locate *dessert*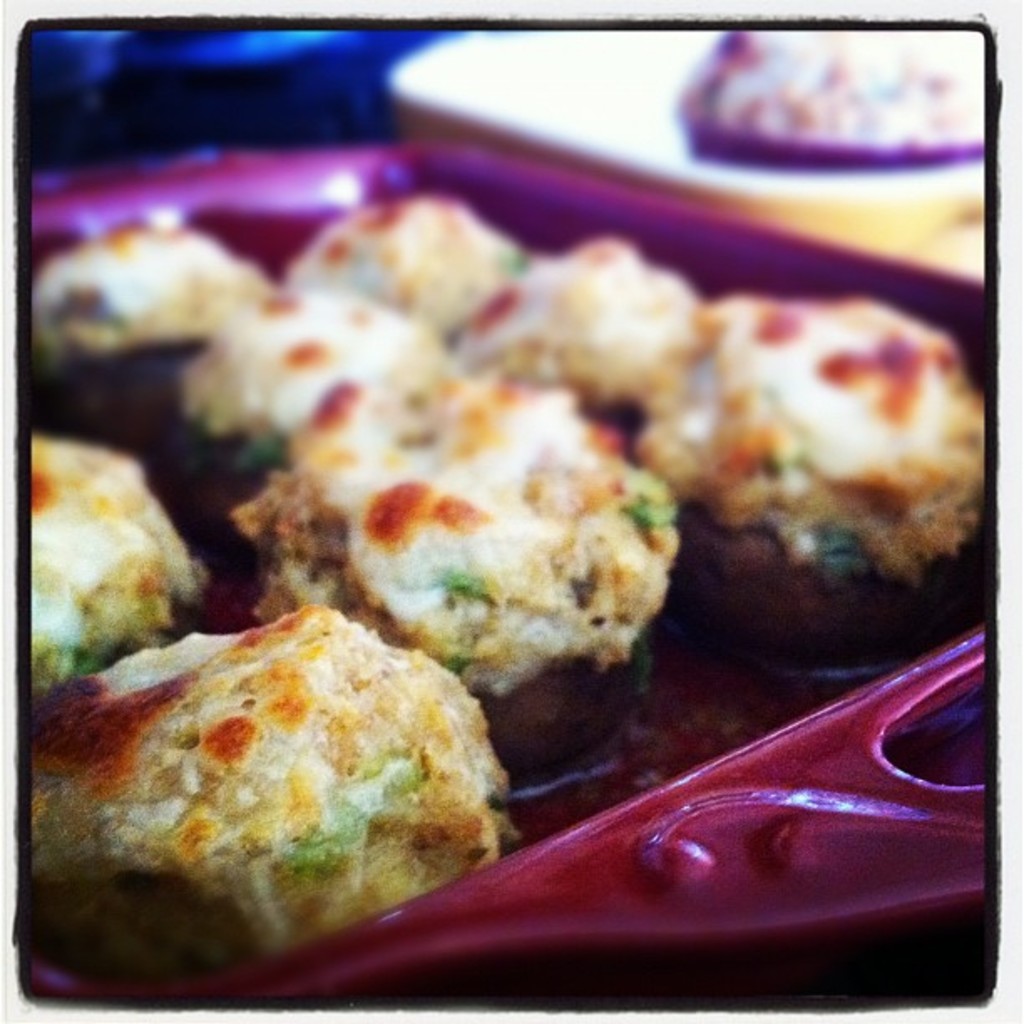
detection(631, 296, 1022, 581)
